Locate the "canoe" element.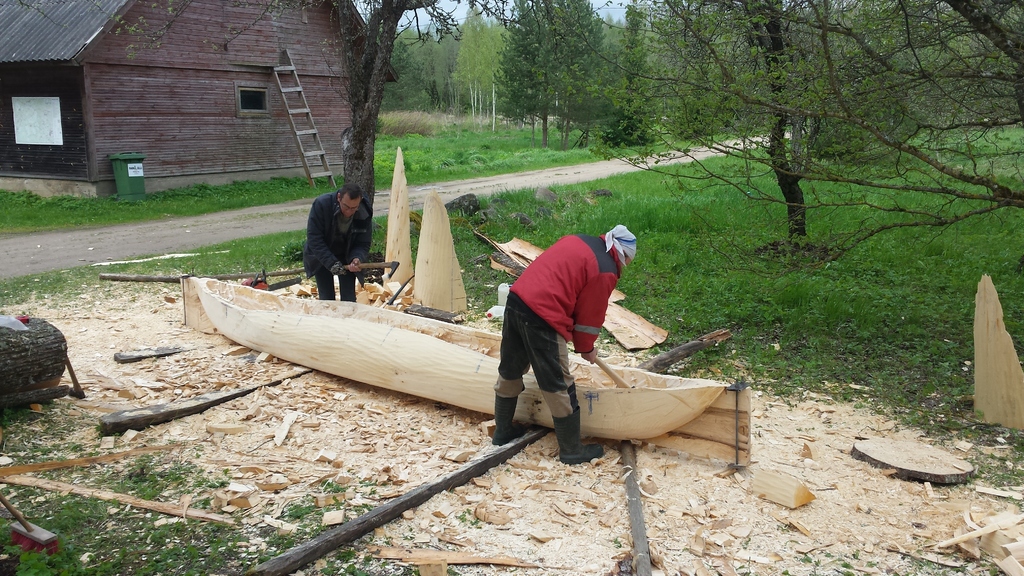
Element bbox: 173 243 675 431.
